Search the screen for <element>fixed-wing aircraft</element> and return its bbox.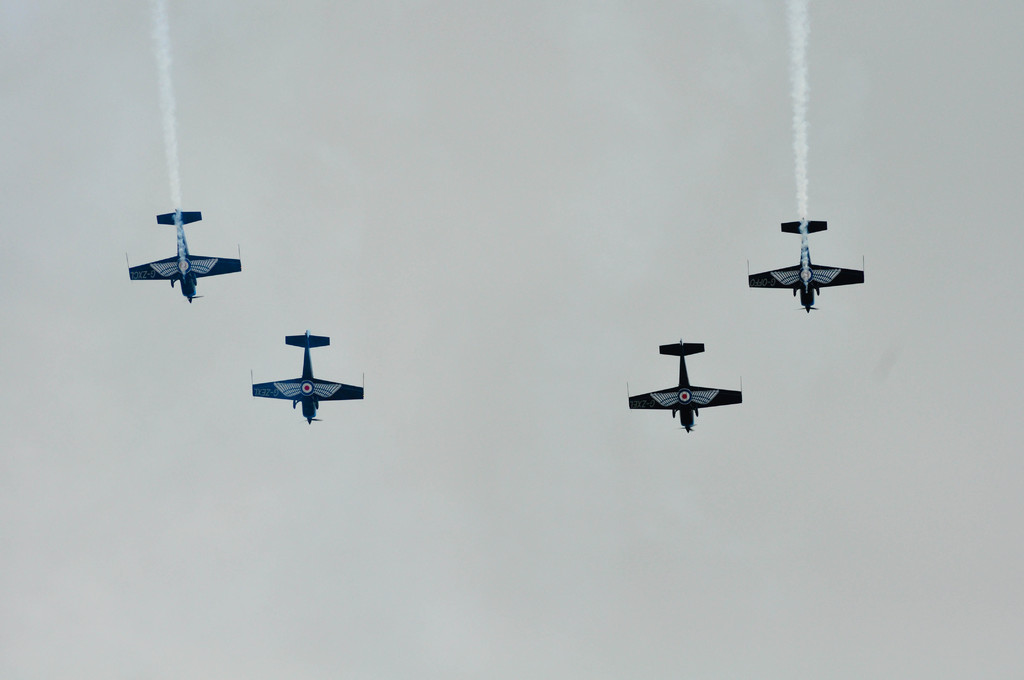
Found: left=626, top=337, right=748, bottom=430.
